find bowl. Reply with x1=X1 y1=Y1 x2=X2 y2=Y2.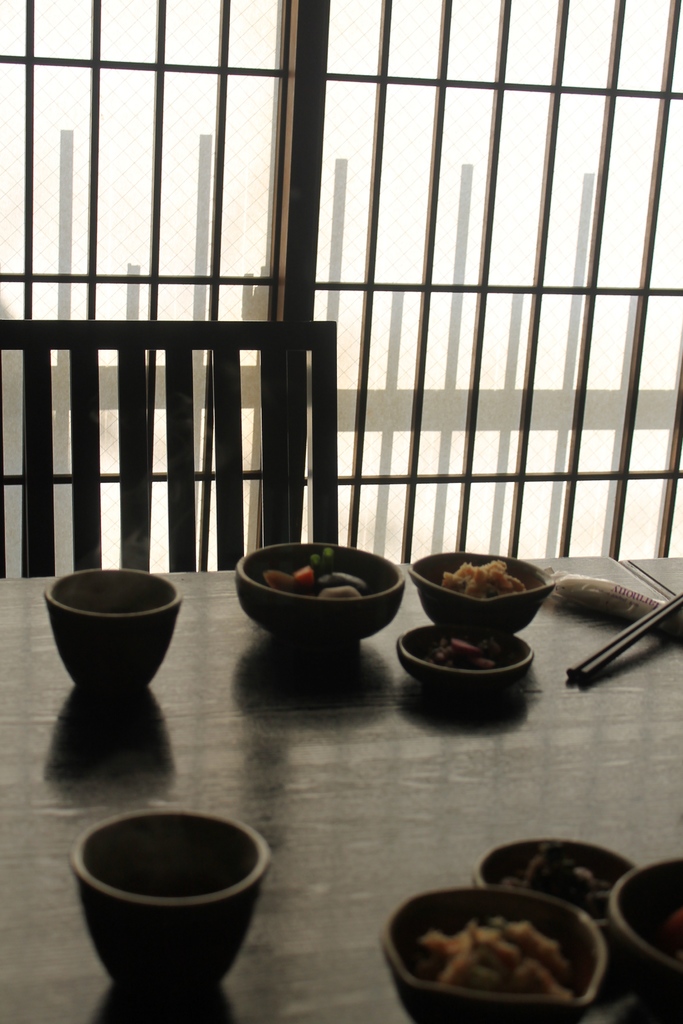
x1=51 y1=568 x2=187 y2=692.
